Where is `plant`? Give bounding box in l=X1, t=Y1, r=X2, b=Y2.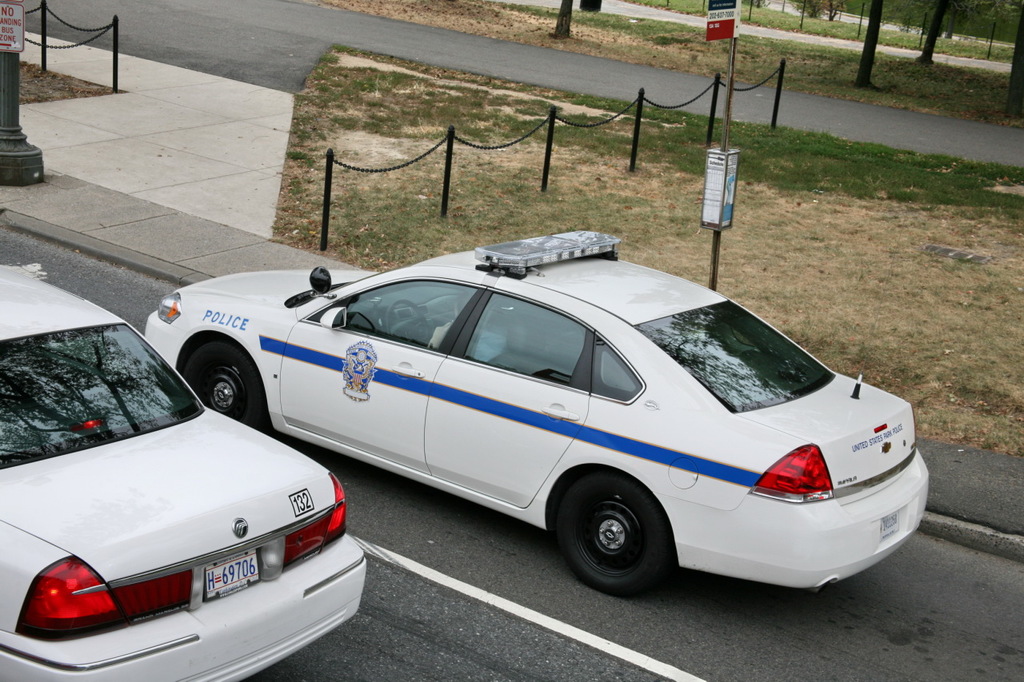
l=788, t=0, r=830, b=21.
